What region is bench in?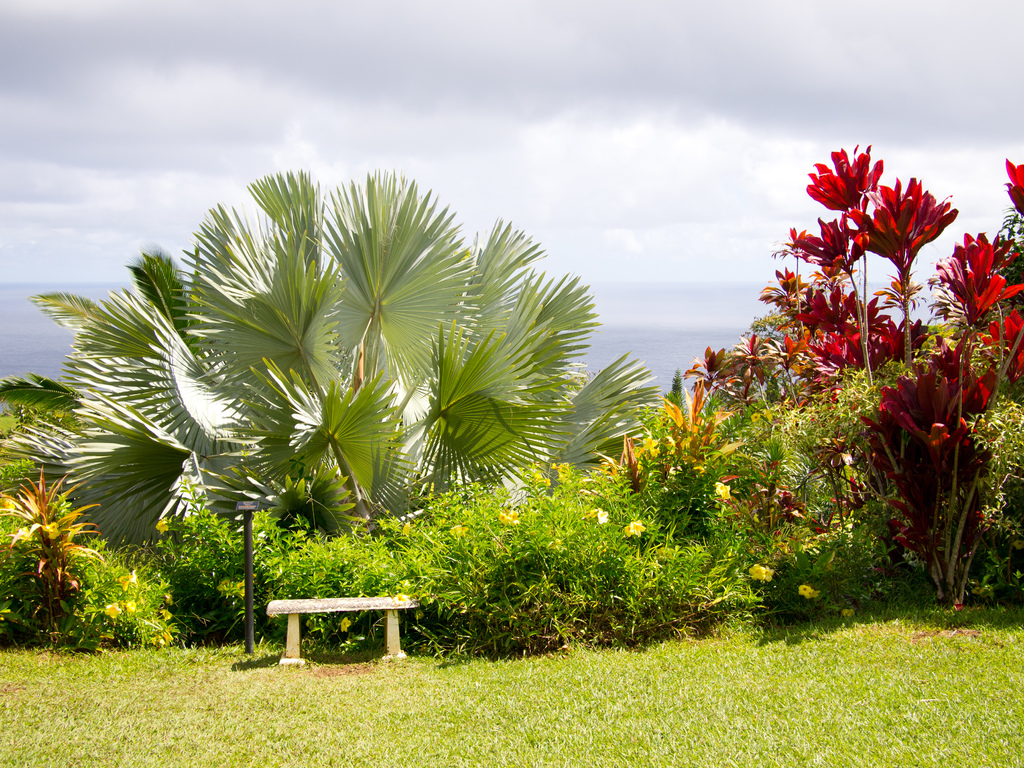
<bbox>259, 593, 438, 675</bbox>.
